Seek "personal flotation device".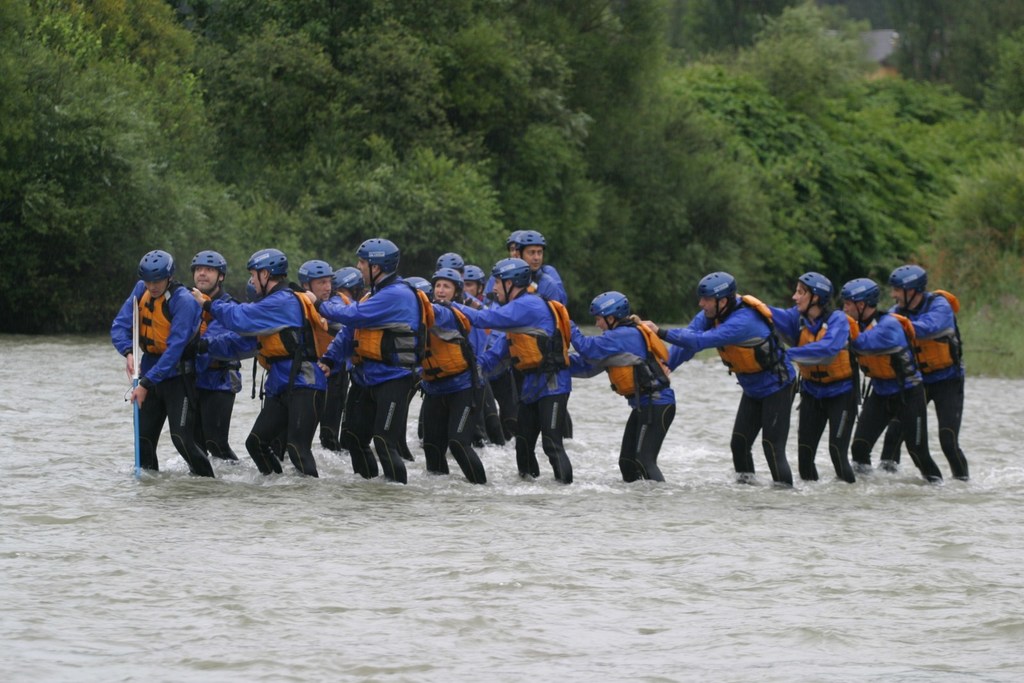
<box>600,315,671,398</box>.
